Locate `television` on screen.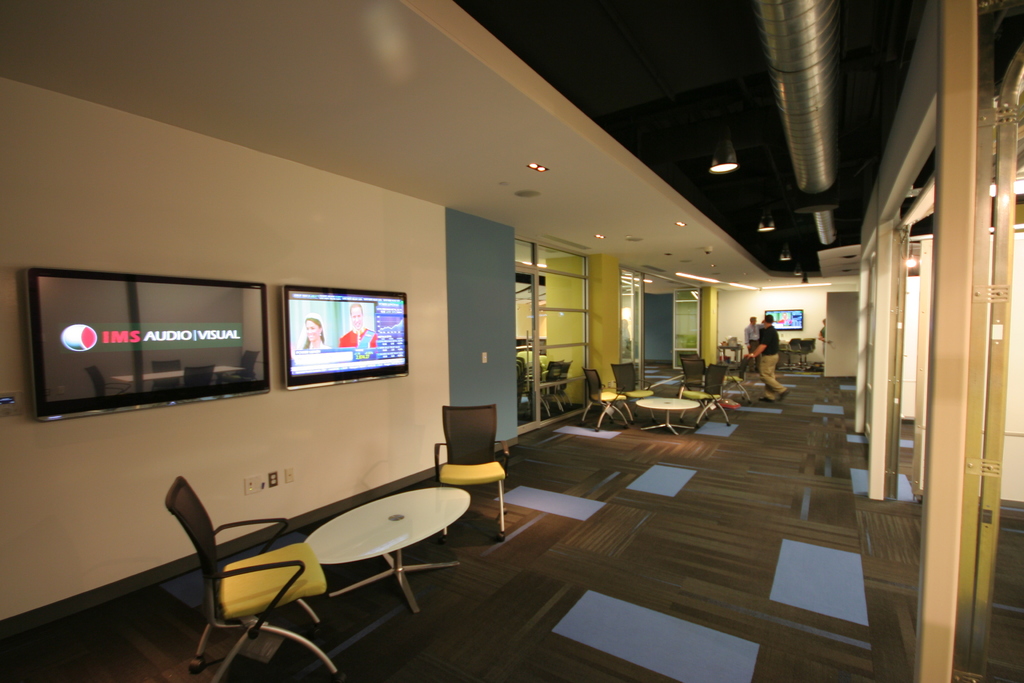
On screen at pyautogui.locateOnScreen(282, 284, 409, 388).
